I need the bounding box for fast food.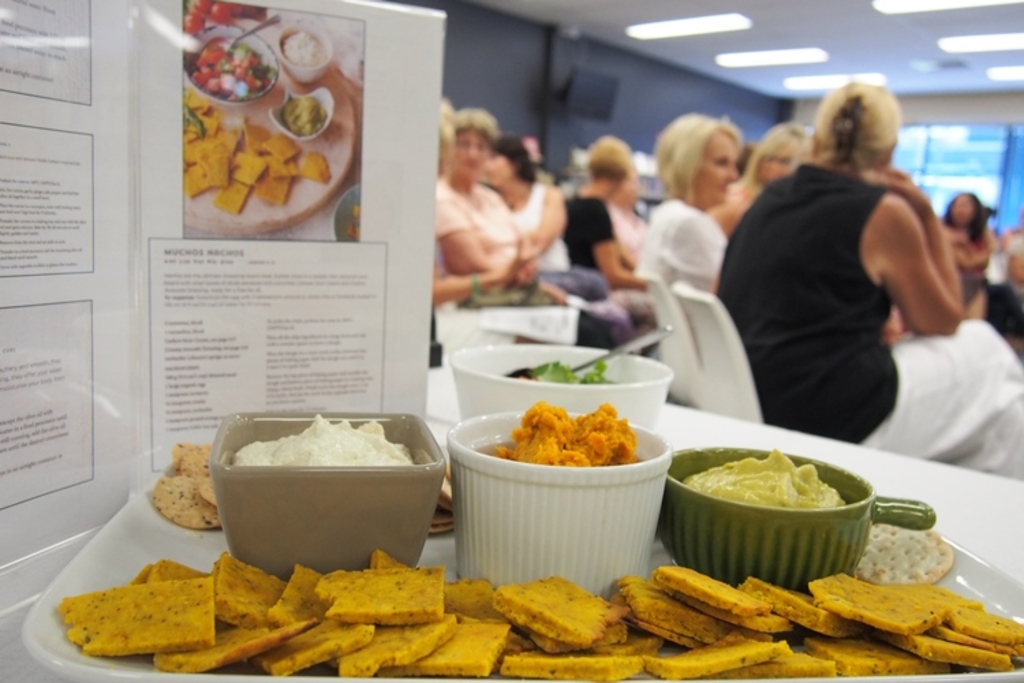
Here it is: [945,593,1023,661].
